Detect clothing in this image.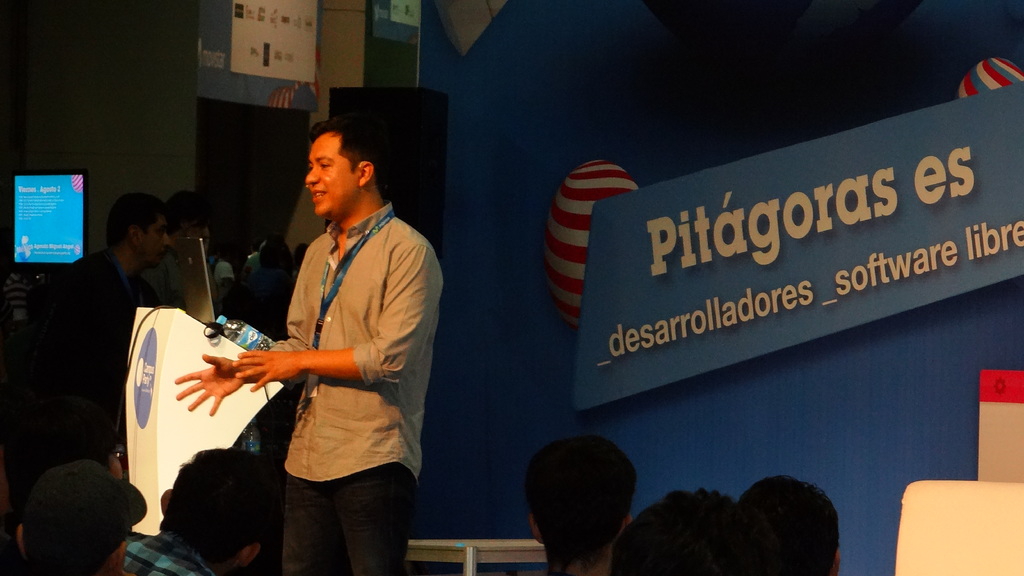
Detection: l=225, t=156, r=419, b=549.
